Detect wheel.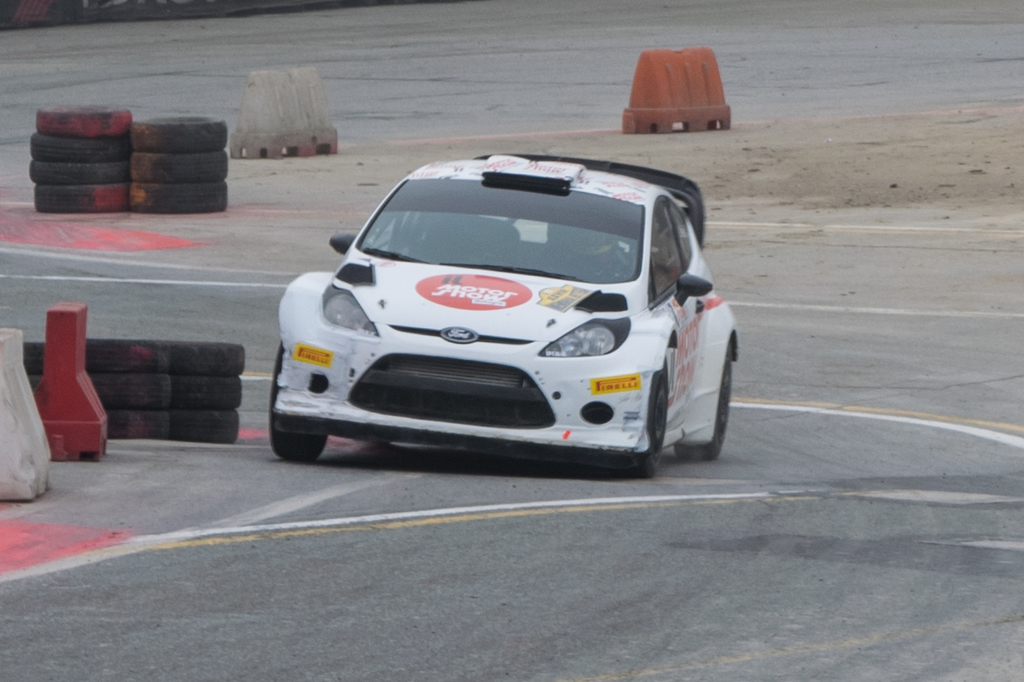
Detected at (127,181,228,216).
